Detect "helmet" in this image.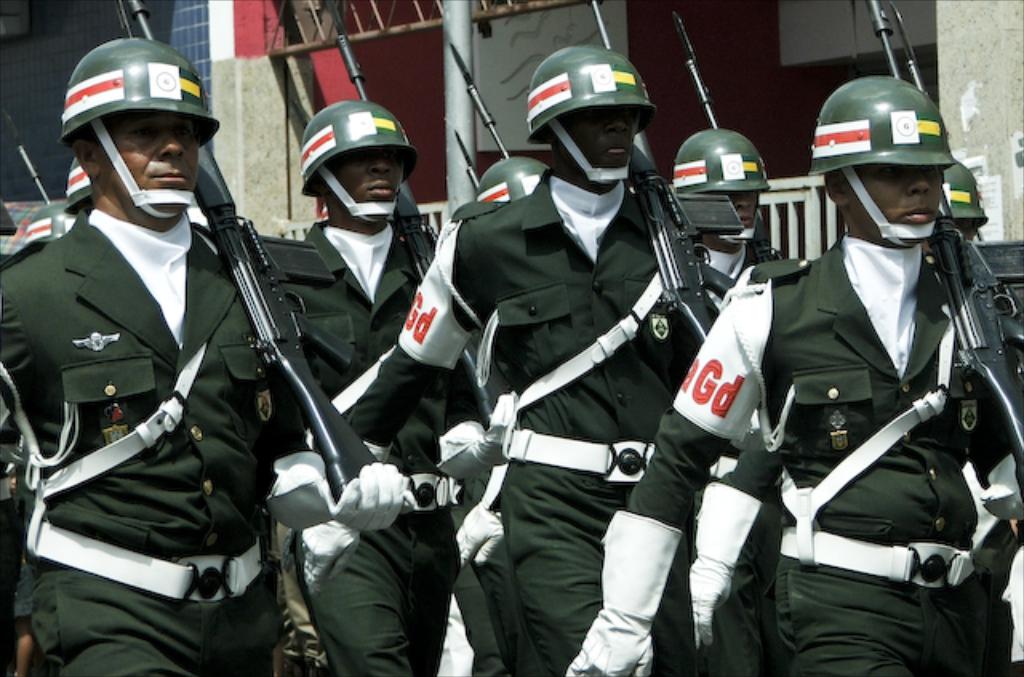
Detection: crop(64, 157, 91, 211).
